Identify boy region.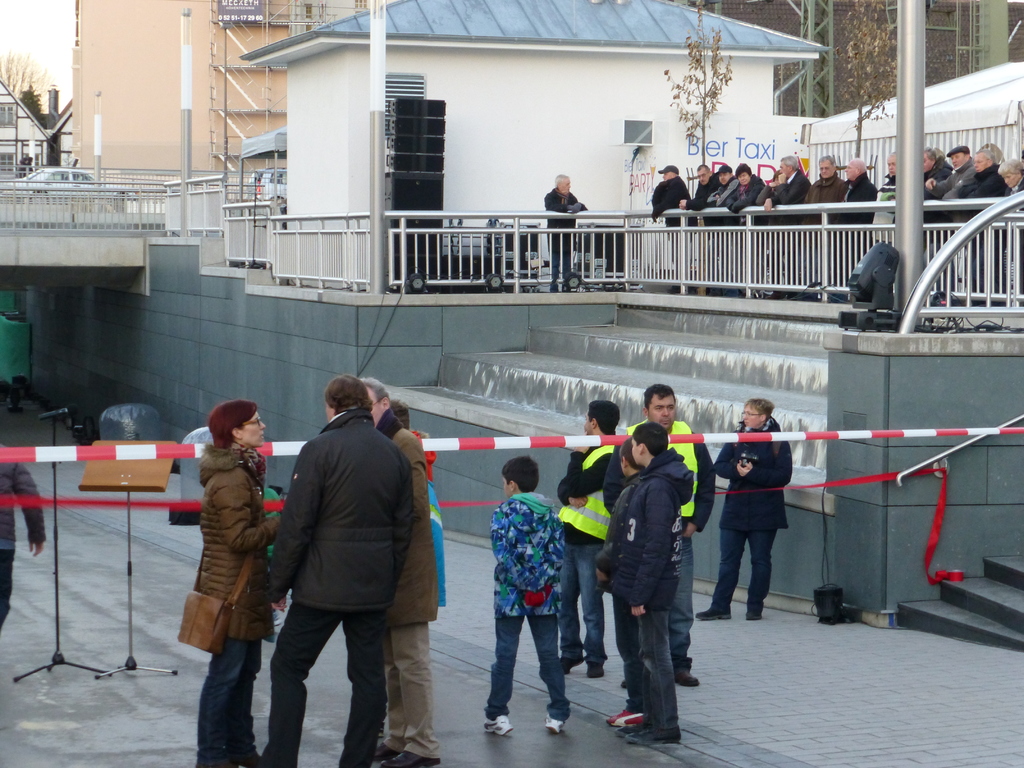
Region: crop(479, 454, 572, 734).
